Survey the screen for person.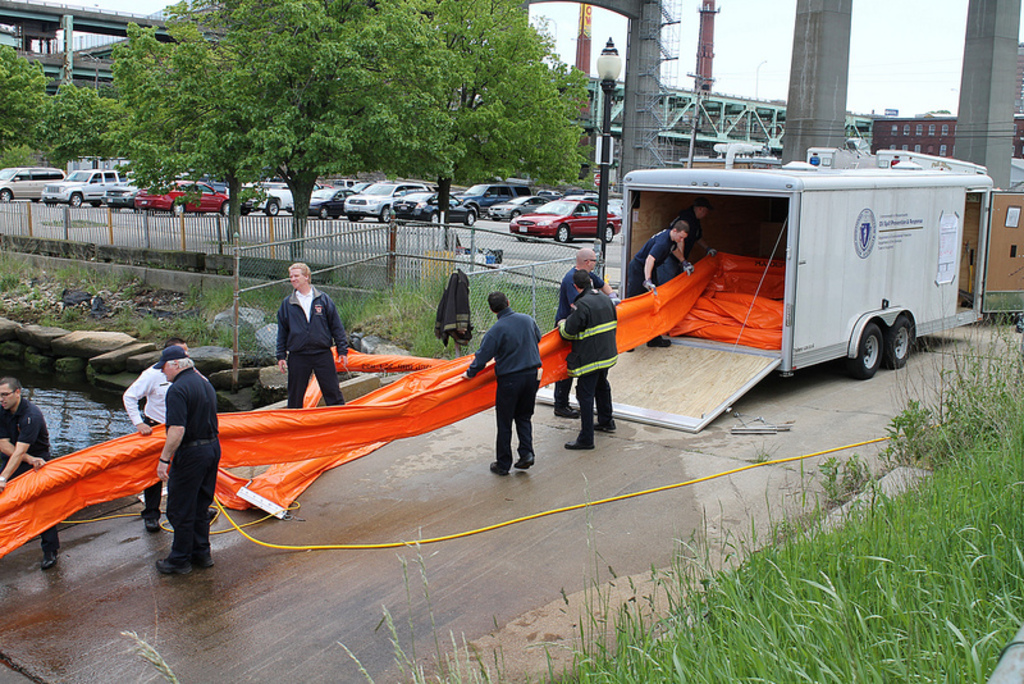
Survey found: 0, 375, 60, 567.
